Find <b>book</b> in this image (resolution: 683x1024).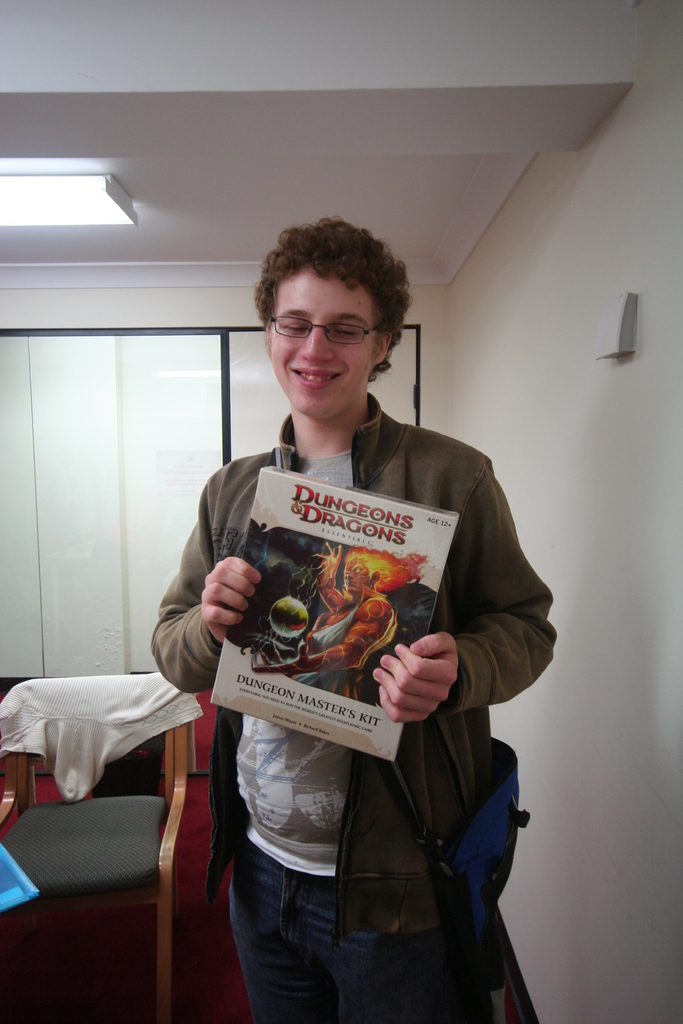
pyautogui.locateOnScreen(197, 452, 465, 769).
